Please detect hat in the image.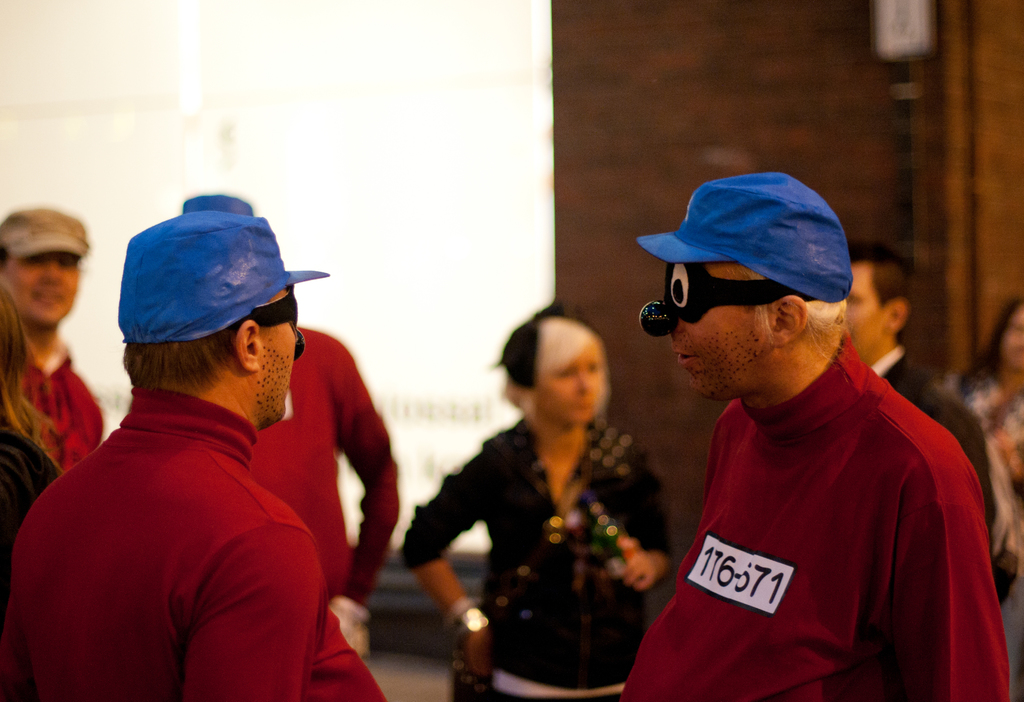
(118,214,331,342).
